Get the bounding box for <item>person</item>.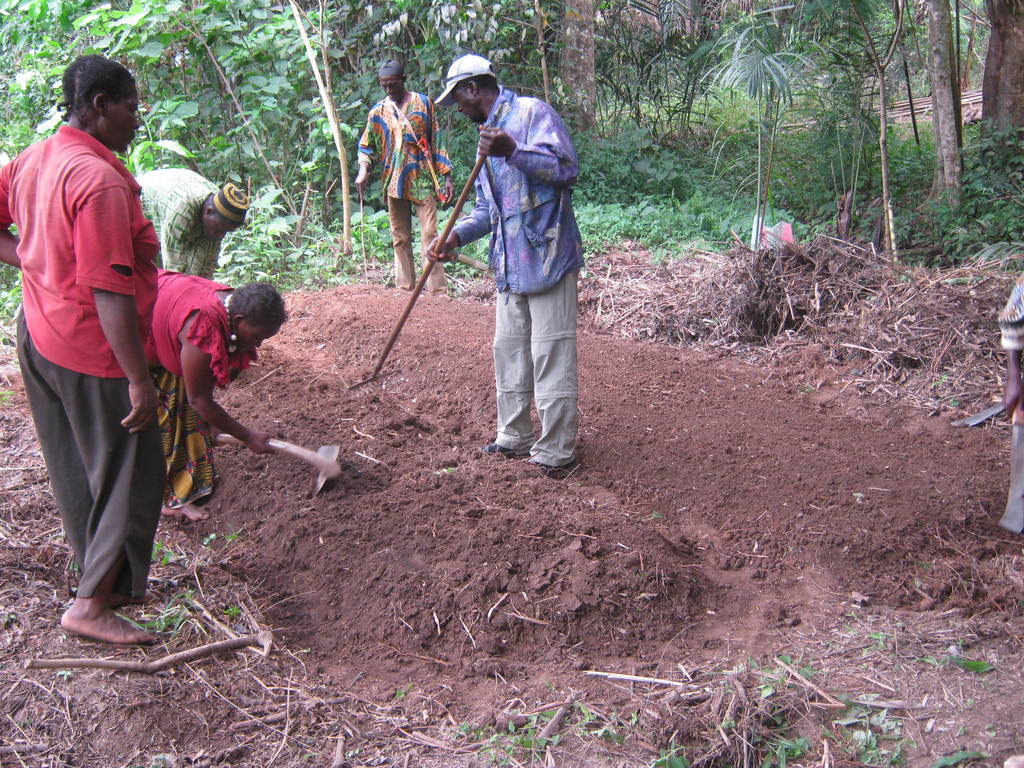
bbox=(449, 56, 585, 492).
